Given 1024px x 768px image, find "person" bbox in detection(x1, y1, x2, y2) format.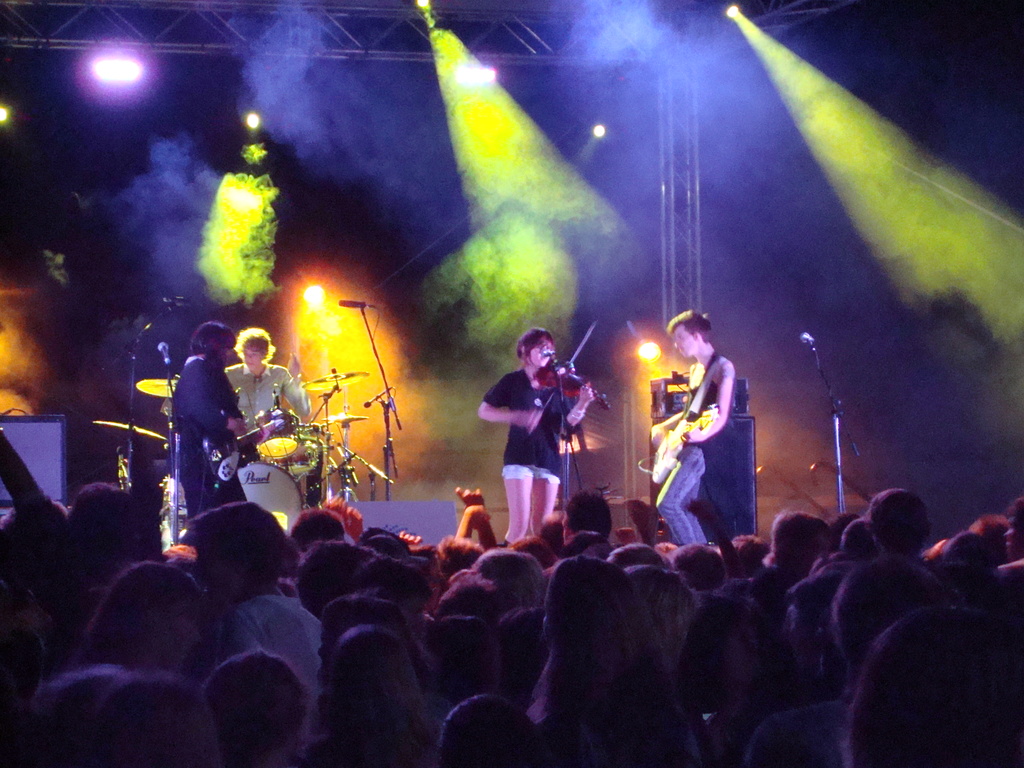
detection(493, 315, 593, 569).
